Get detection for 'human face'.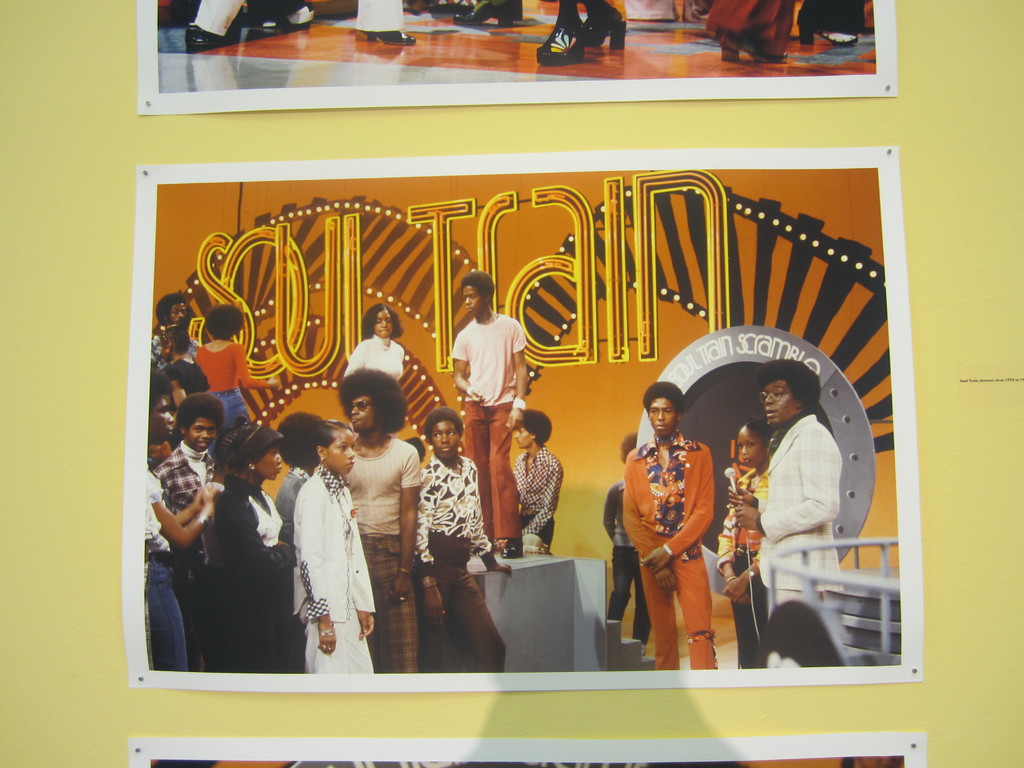
Detection: <region>433, 421, 460, 457</region>.
